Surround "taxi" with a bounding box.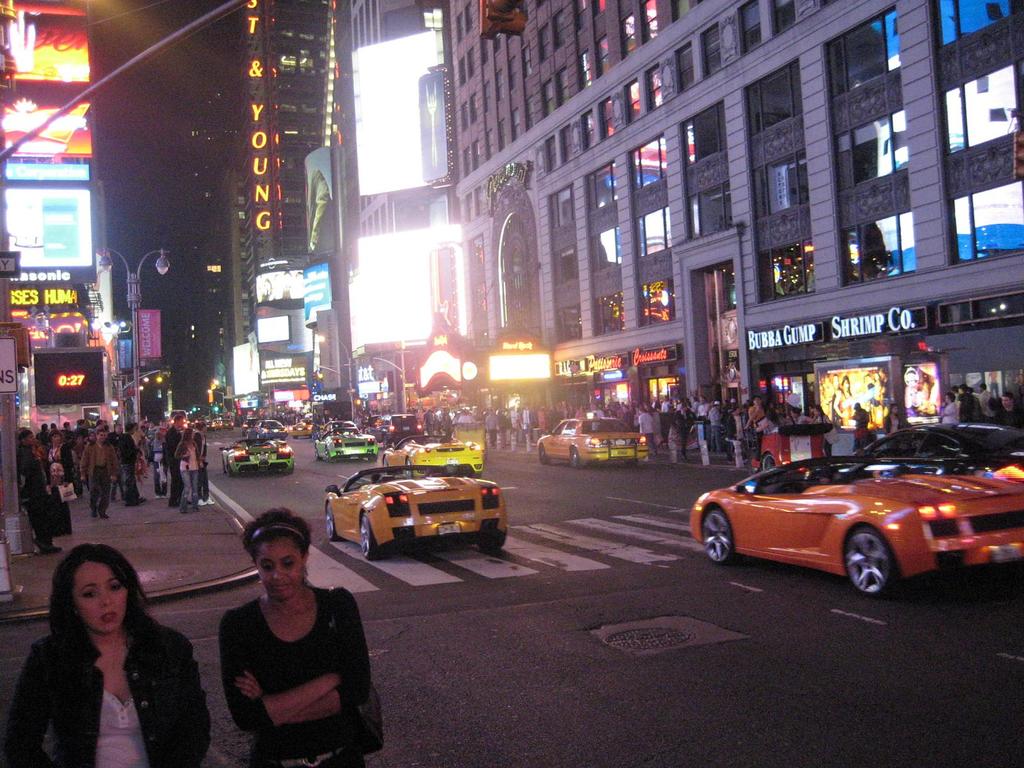
crop(534, 409, 651, 471).
